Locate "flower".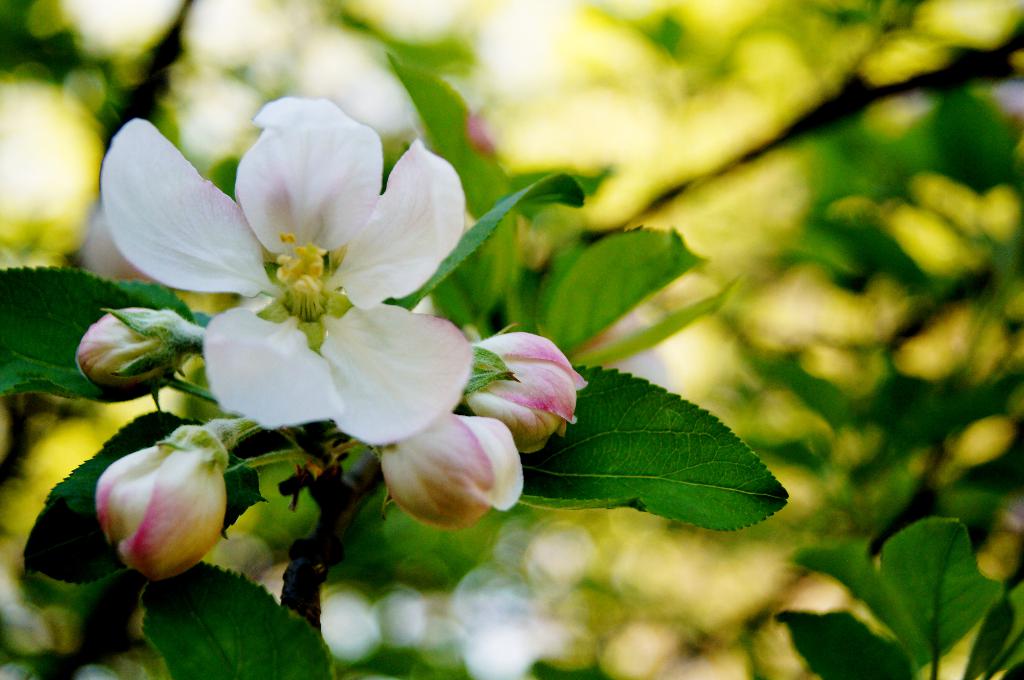
Bounding box: 461:328:589:452.
